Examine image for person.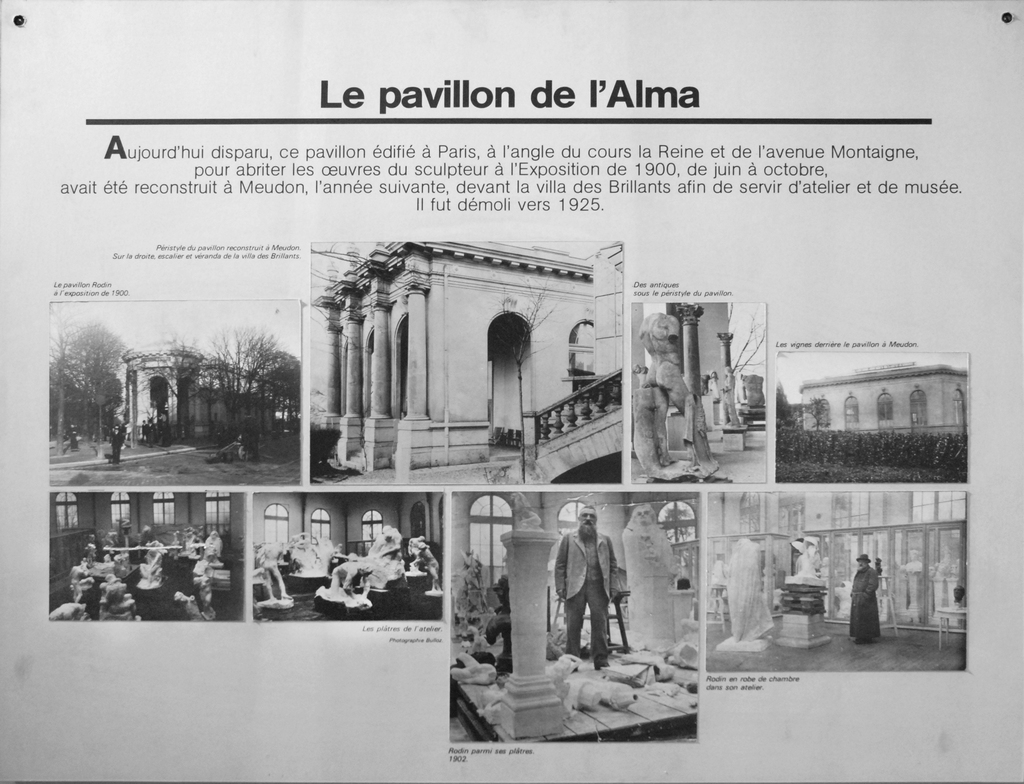
Examination result: (left=366, top=521, right=410, bottom=580).
